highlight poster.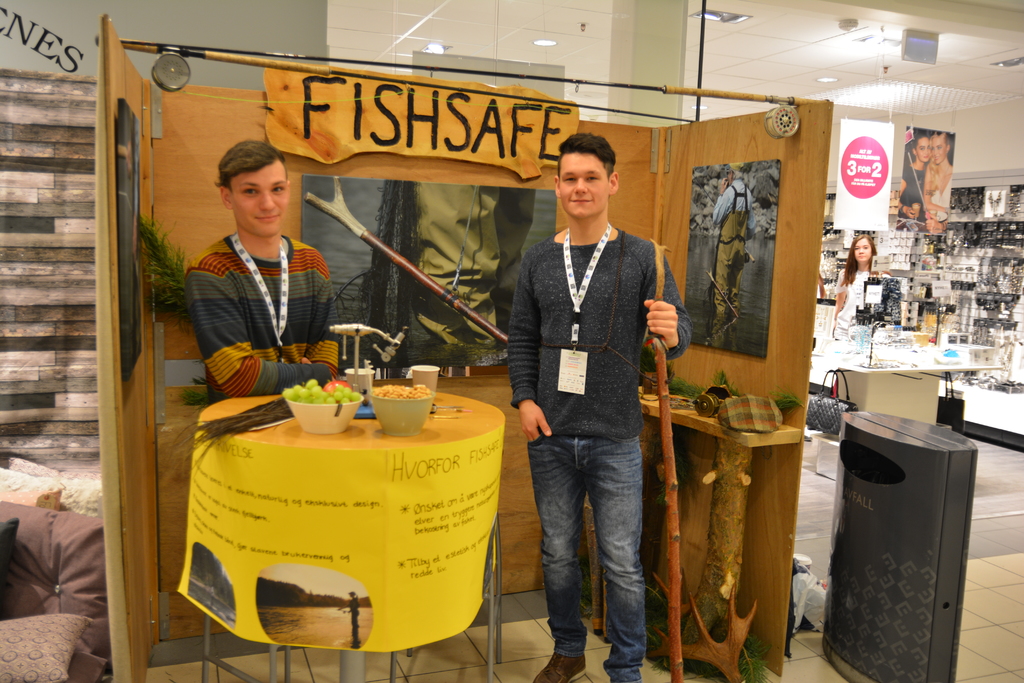
Highlighted region: <bbox>298, 180, 561, 375</bbox>.
